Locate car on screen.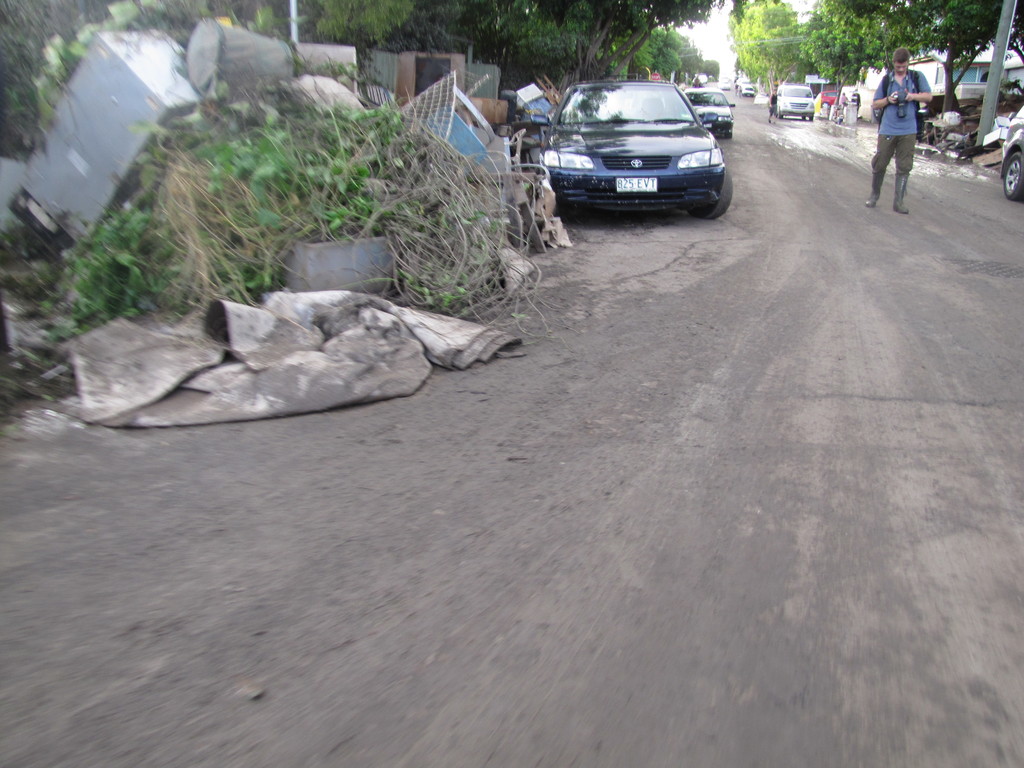
On screen at bbox(542, 77, 735, 218).
